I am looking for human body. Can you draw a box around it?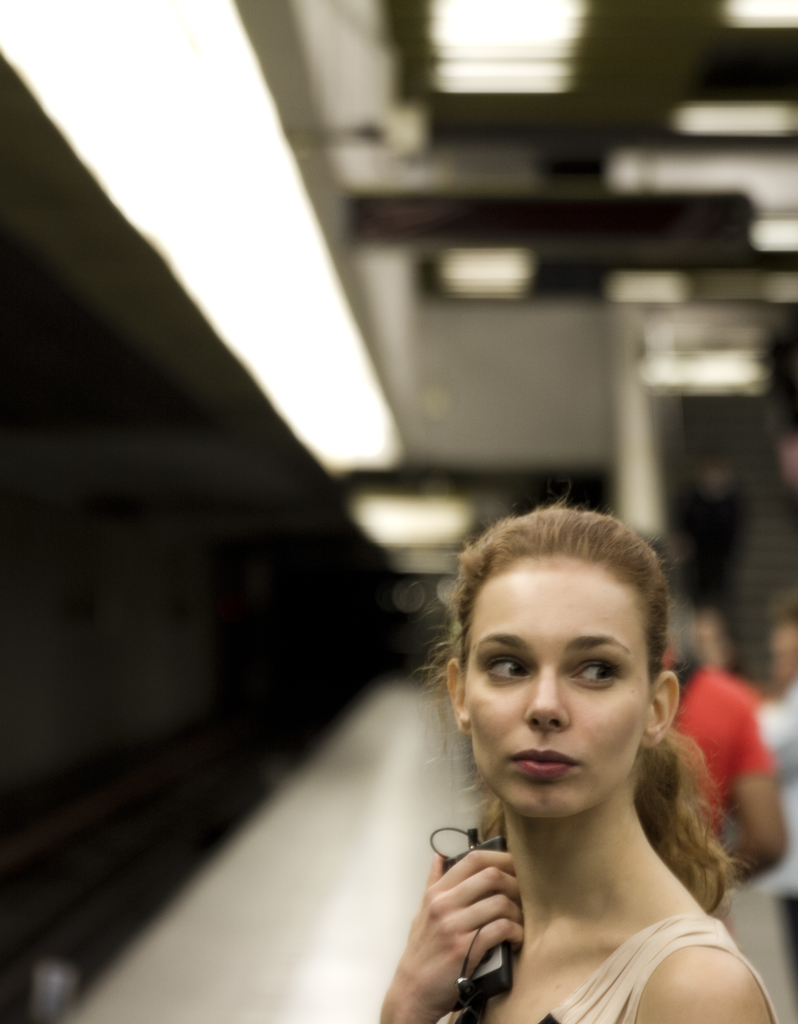
Sure, the bounding box is rect(662, 600, 772, 877).
